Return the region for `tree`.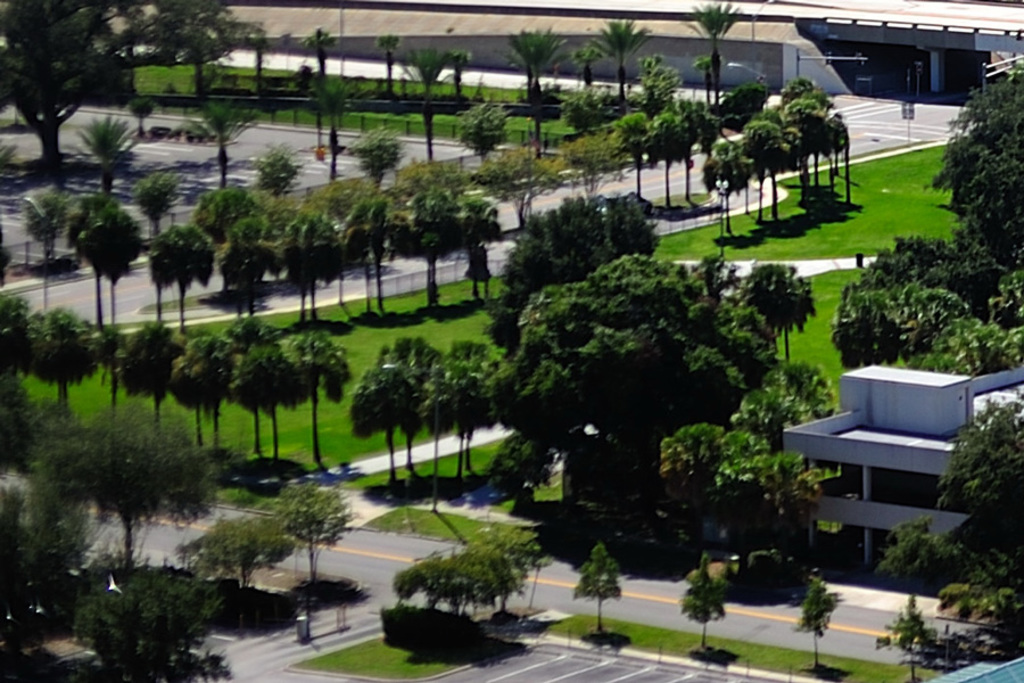
box=[589, 18, 651, 99].
